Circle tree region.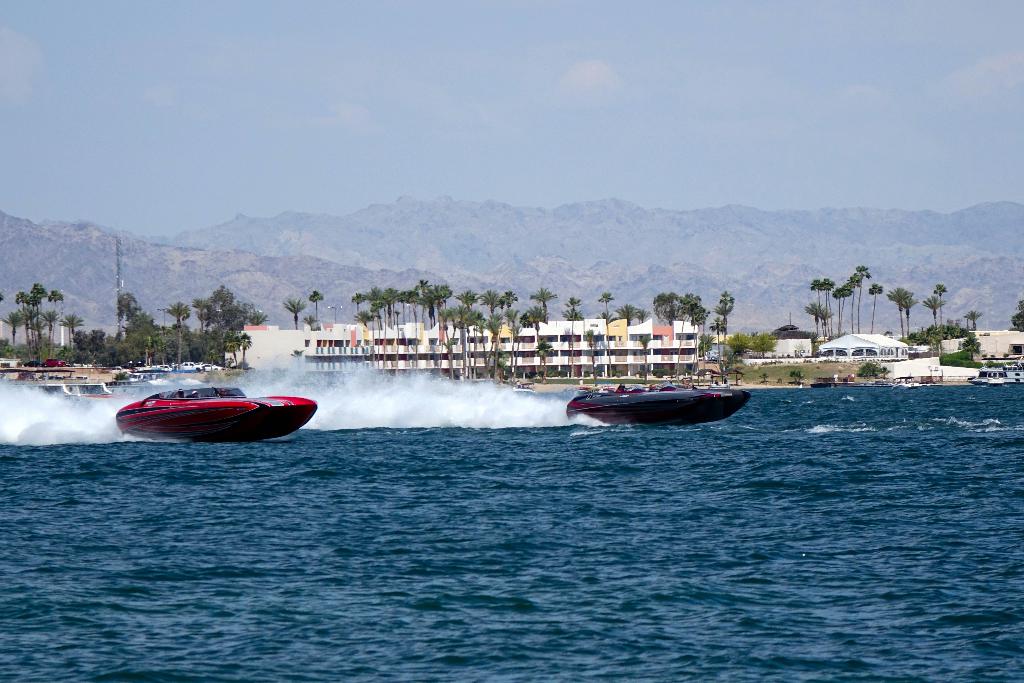
Region: 285 297 308 330.
